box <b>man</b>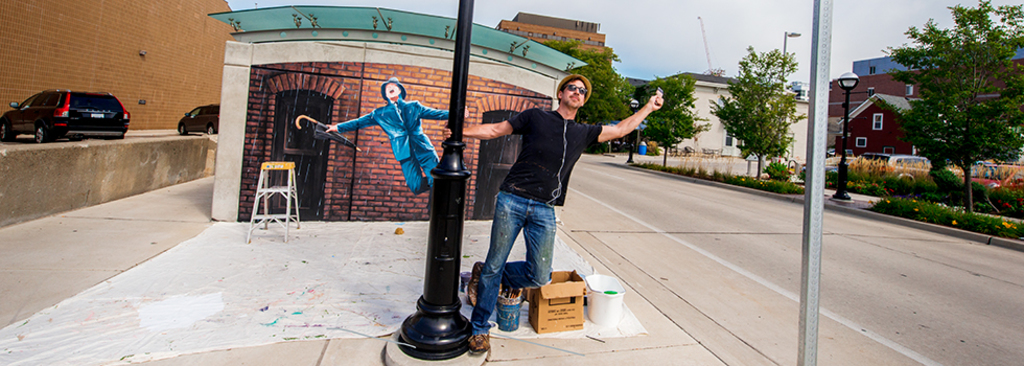
<box>319,70,472,195</box>
